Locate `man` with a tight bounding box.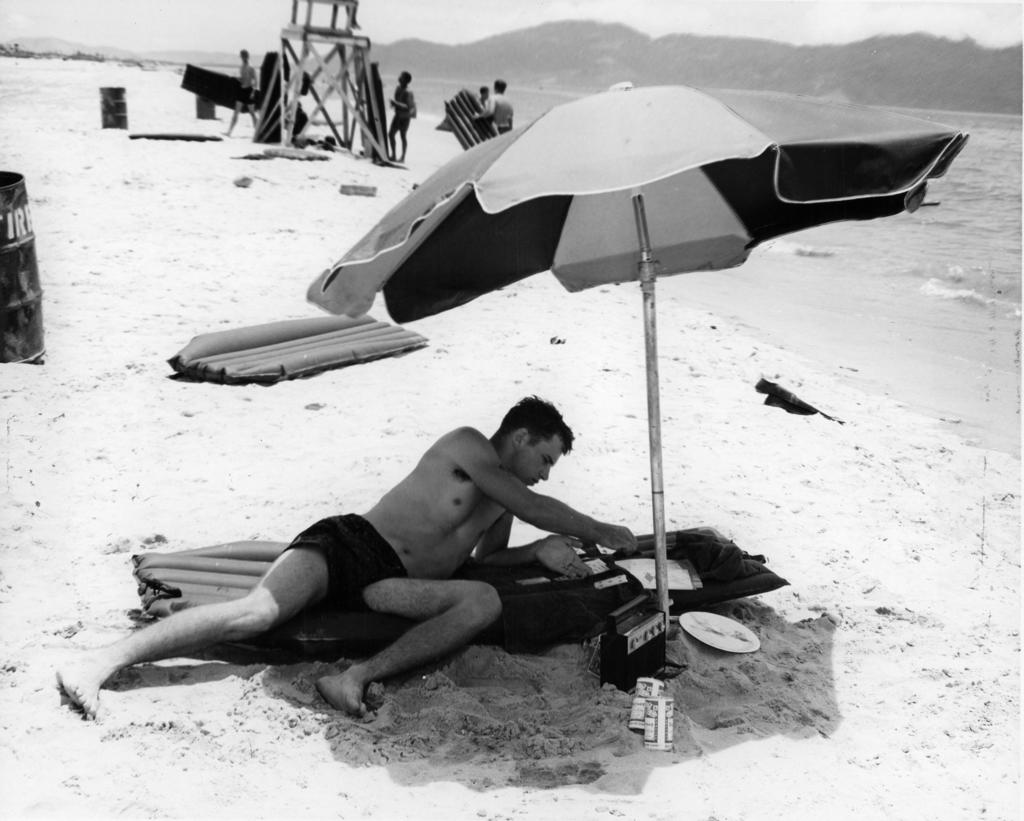
rect(478, 84, 487, 106).
